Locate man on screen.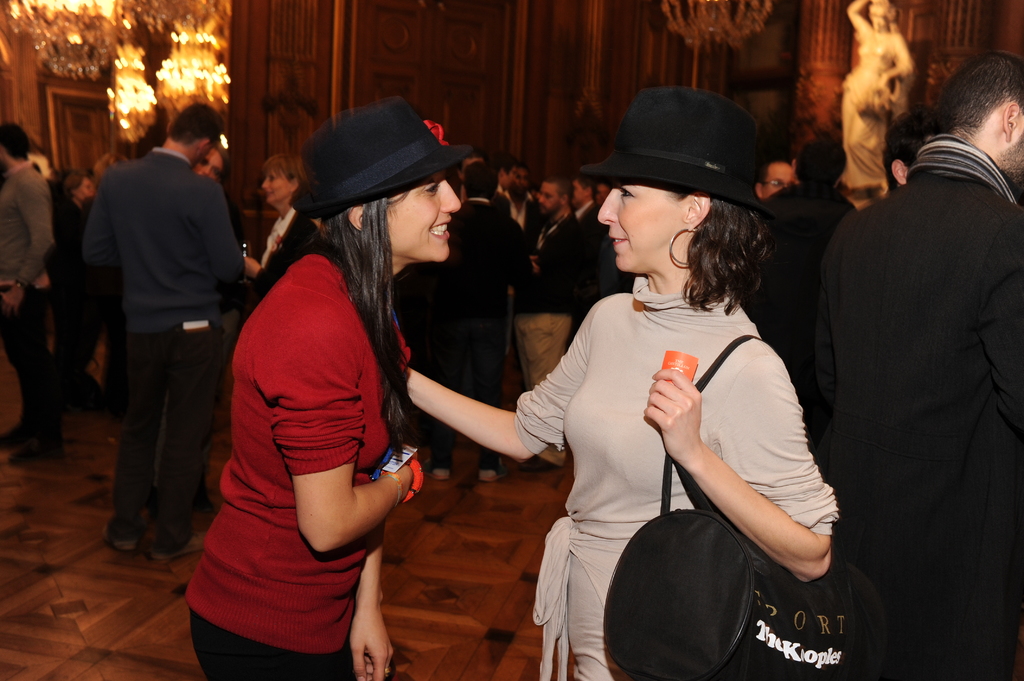
On screen at bbox=[54, 83, 236, 558].
